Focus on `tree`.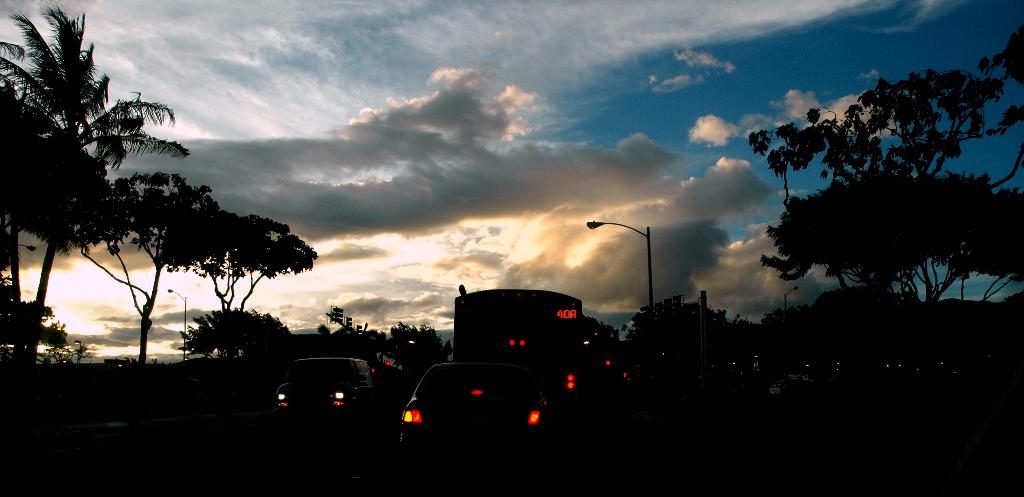
Focused at [384,319,450,363].
